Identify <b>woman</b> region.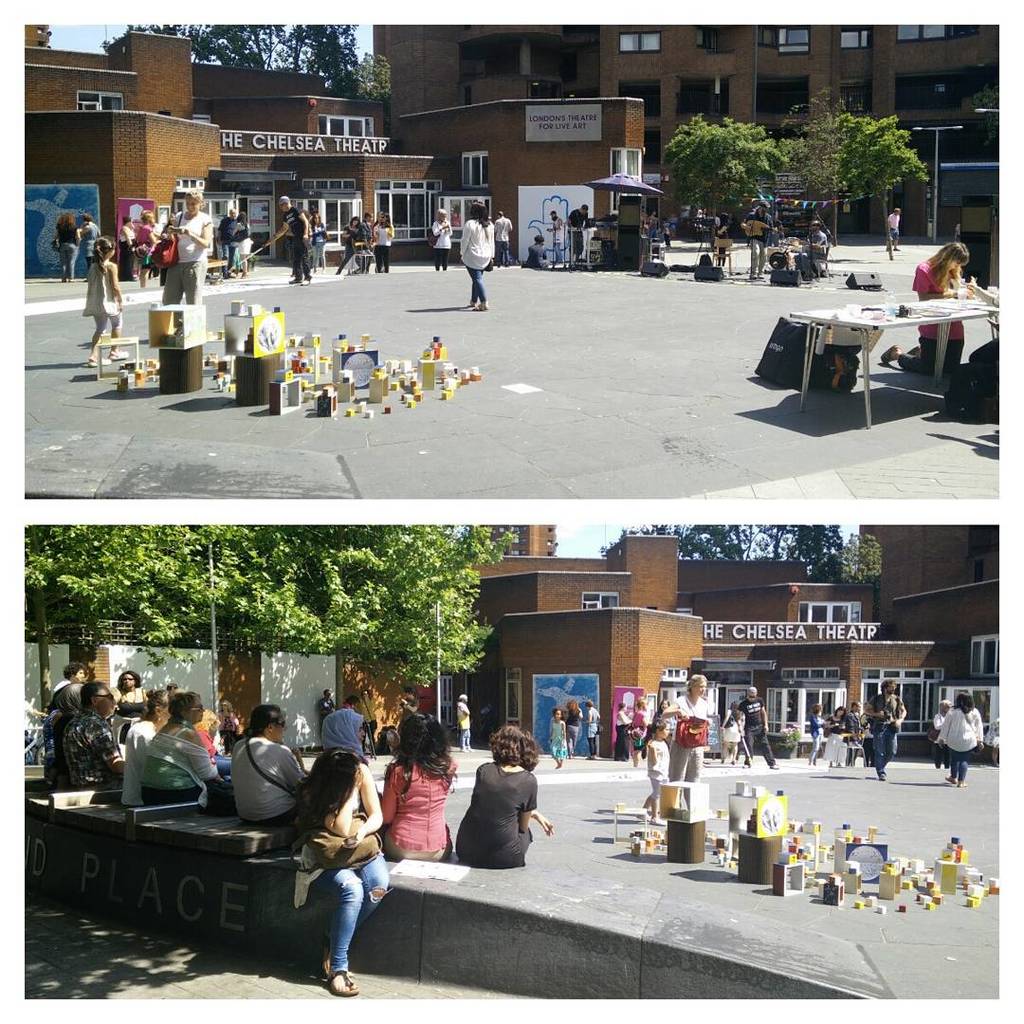
Region: 566 703 580 751.
